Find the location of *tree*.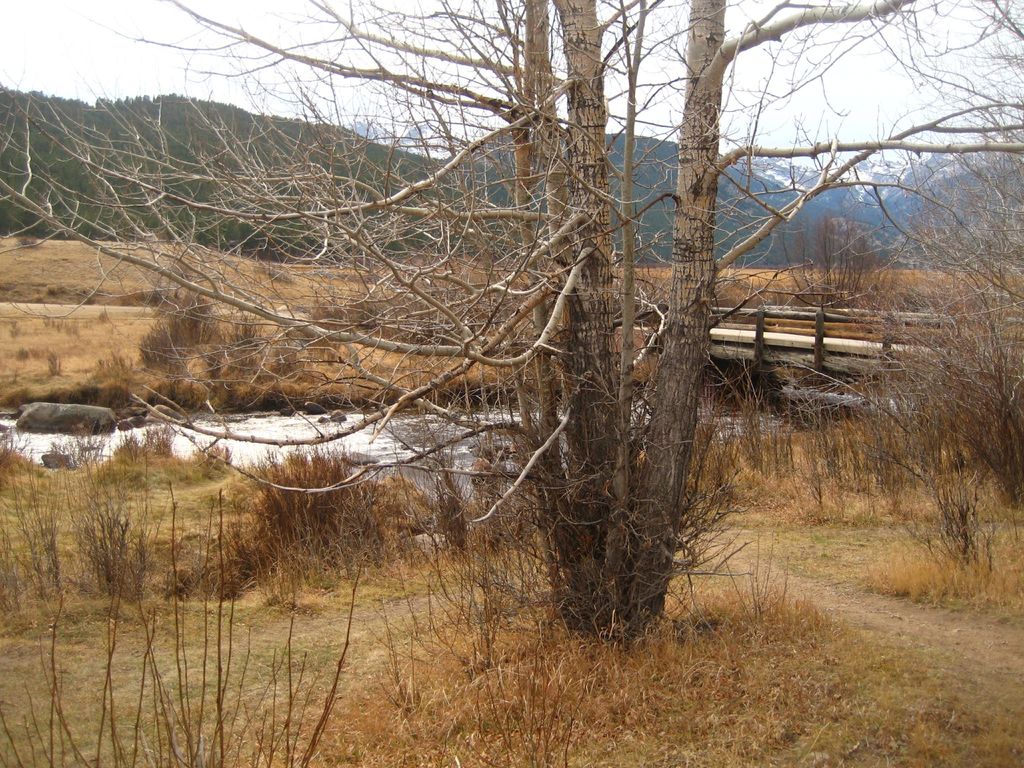
Location: pyautogui.locateOnScreen(734, 0, 1023, 509).
